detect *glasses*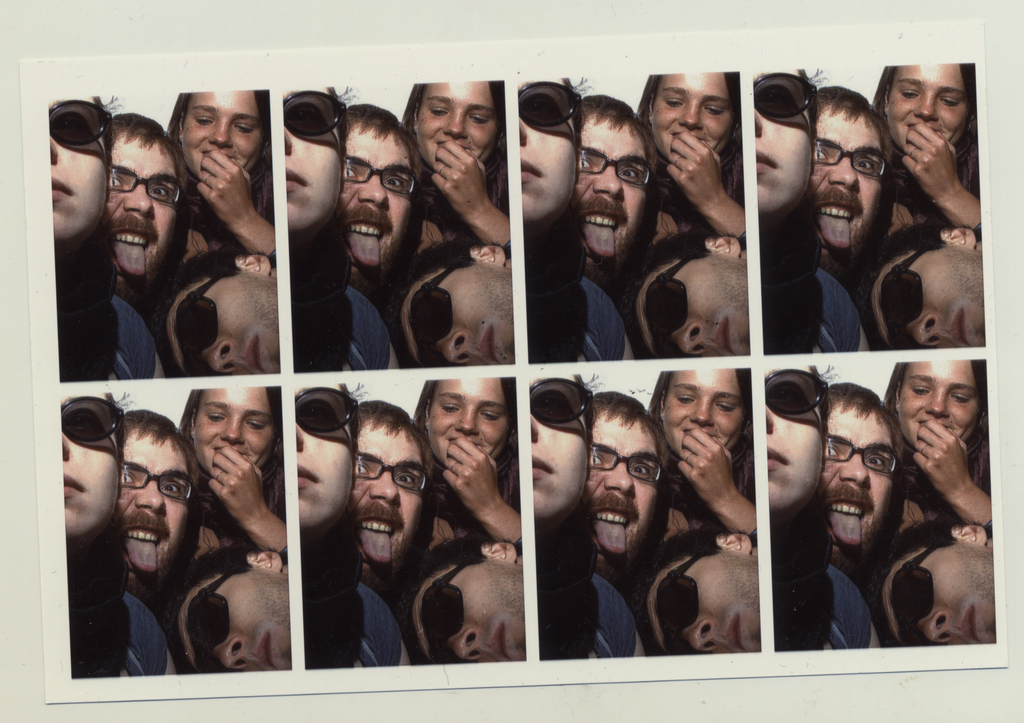
352:457:433:493
